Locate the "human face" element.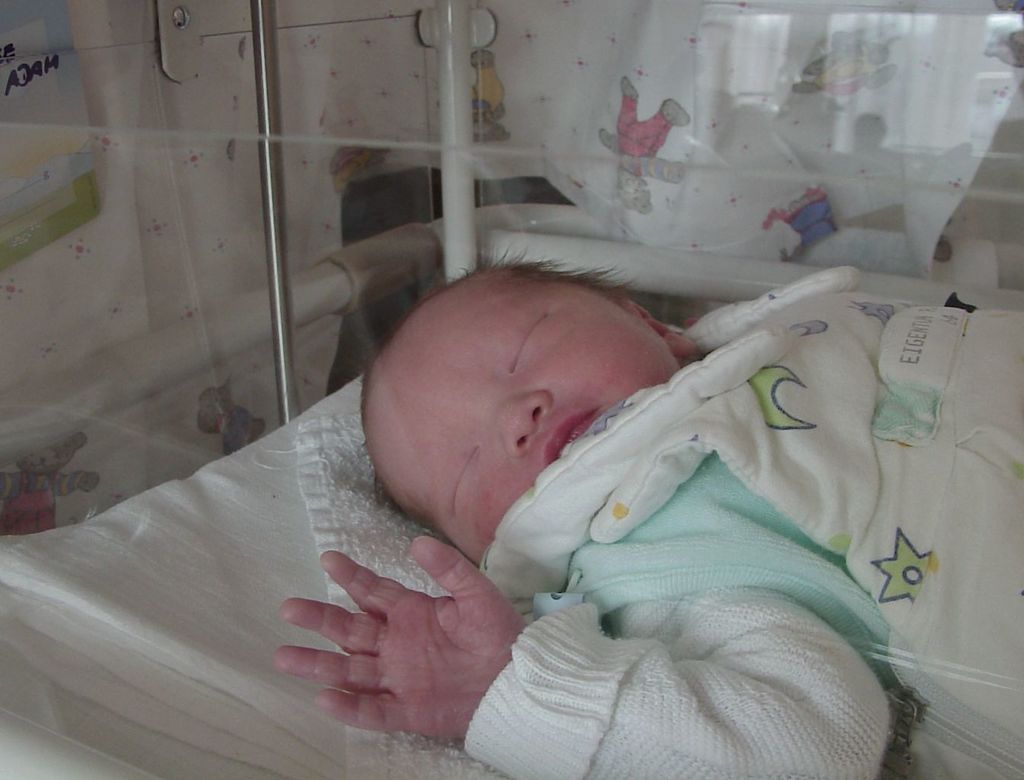
Element bbox: BBox(363, 273, 681, 565).
